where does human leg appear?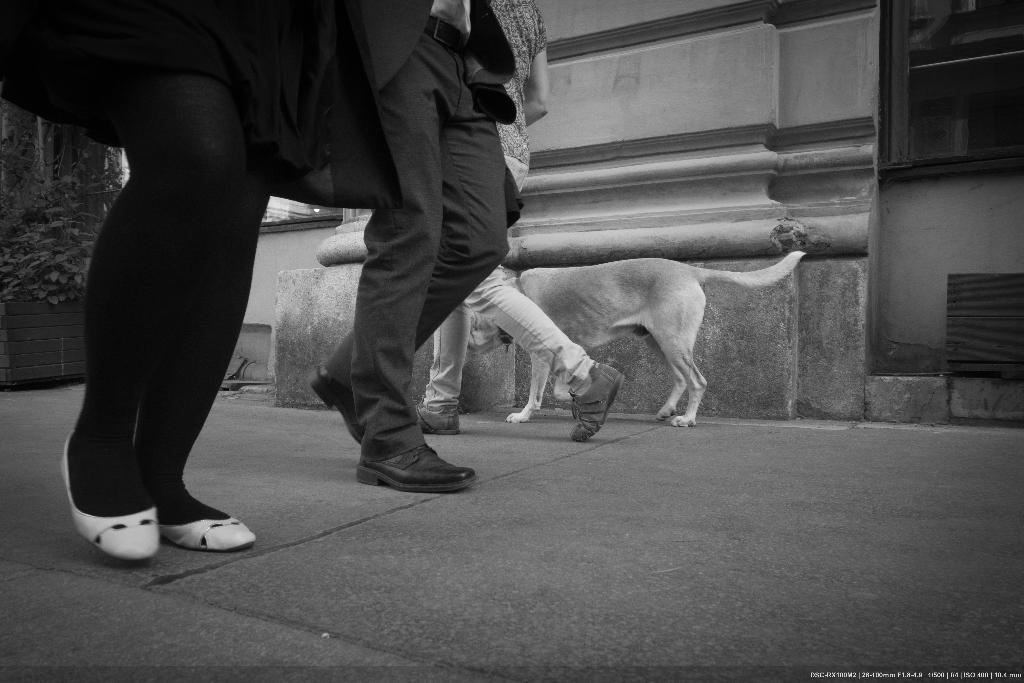
Appears at locate(356, 23, 477, 484).
